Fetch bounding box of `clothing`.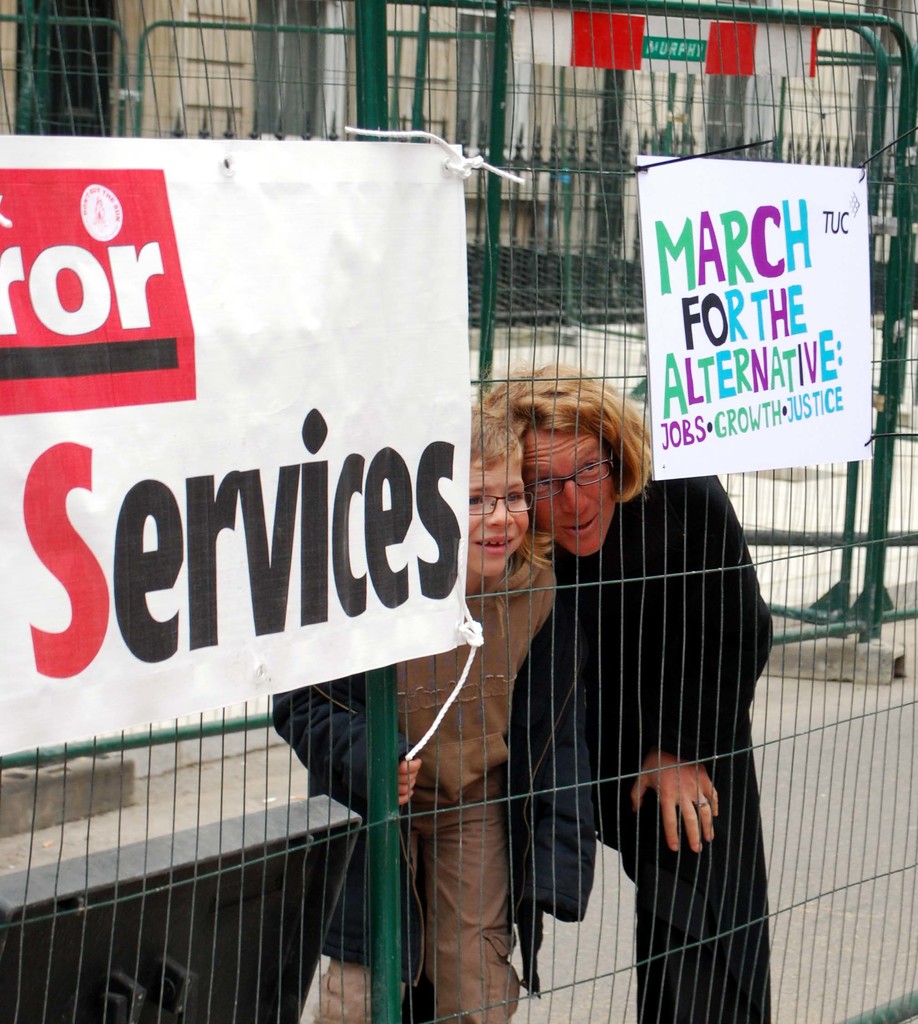
Bbox: 457:422:796:991.
